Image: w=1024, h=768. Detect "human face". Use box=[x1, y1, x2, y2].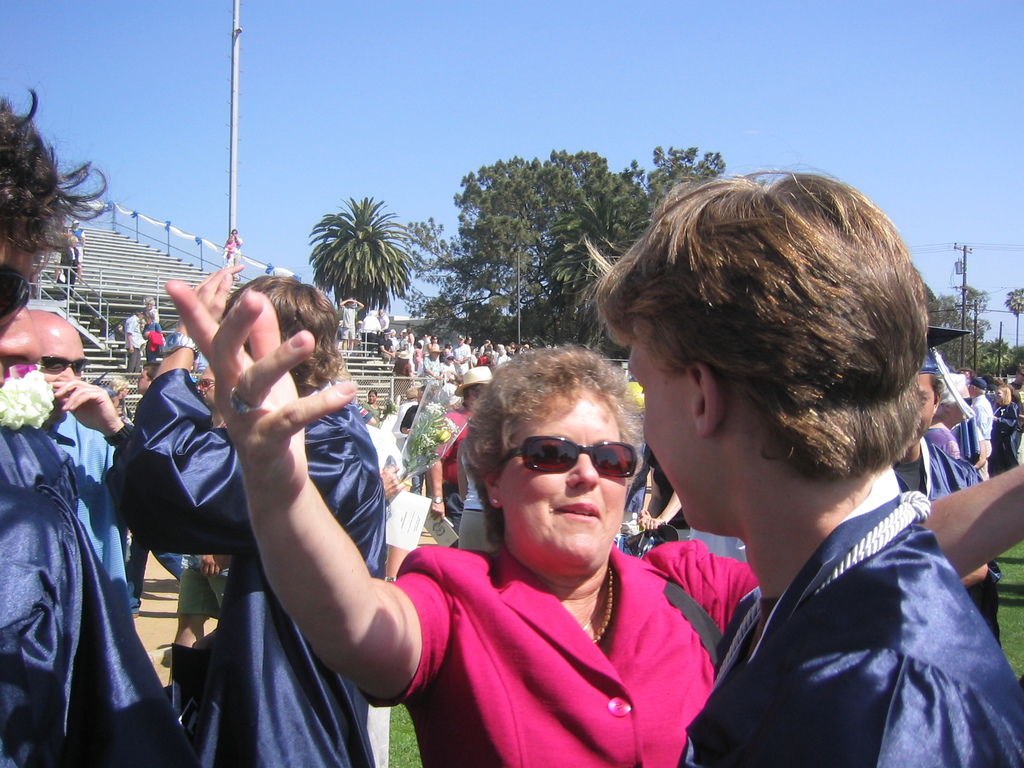
box=[42, 331, 83, 381].
